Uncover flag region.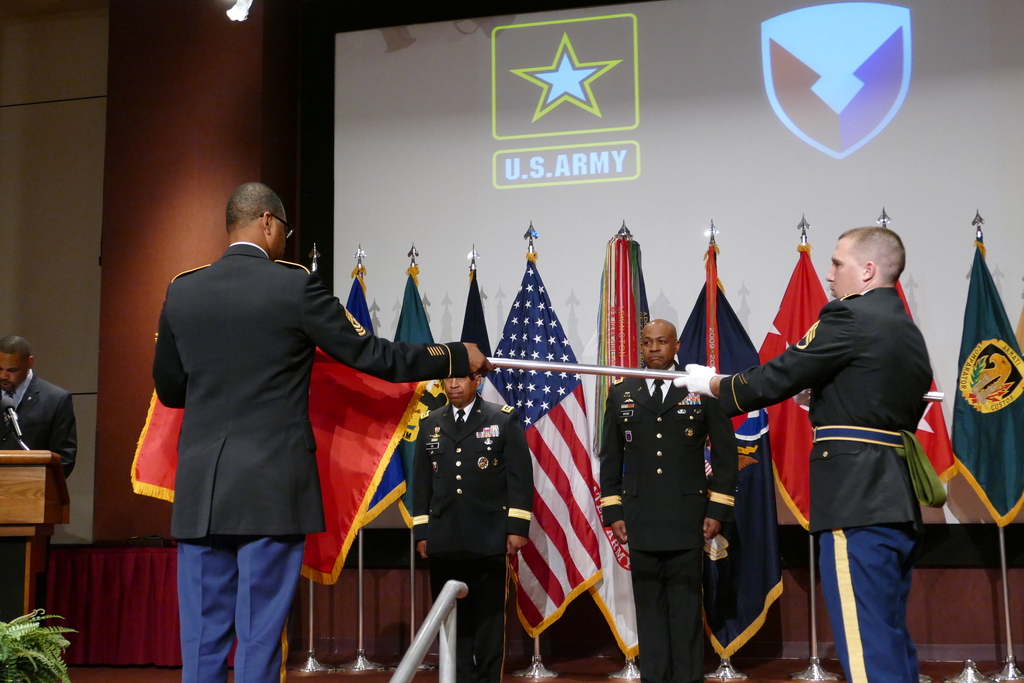
Uncovered: pyautogui.locateOnScreen(749, 242, 837, 531).
